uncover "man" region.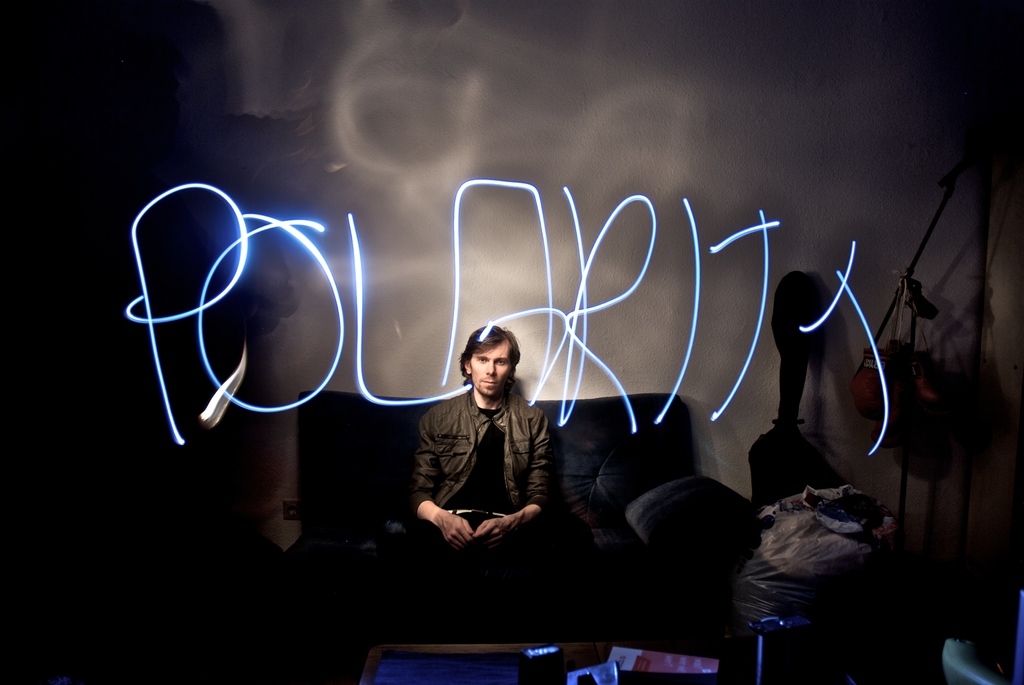
Uncovered: region(399, 321, 586, 586).
